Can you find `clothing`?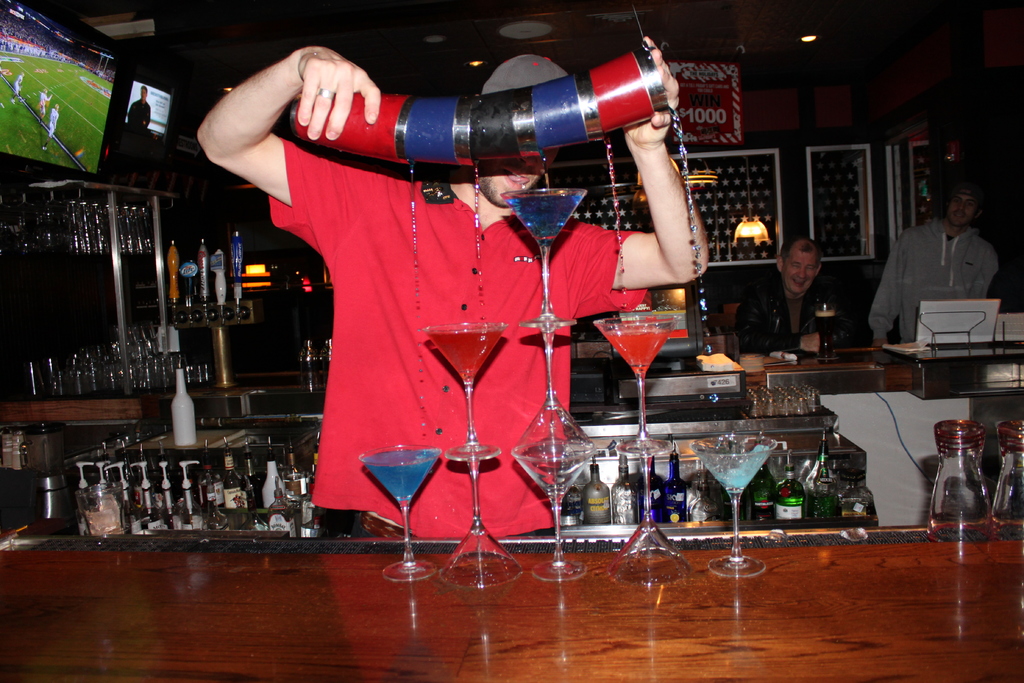
Yes, bounding box: locate(267, 138, 646, 536).
